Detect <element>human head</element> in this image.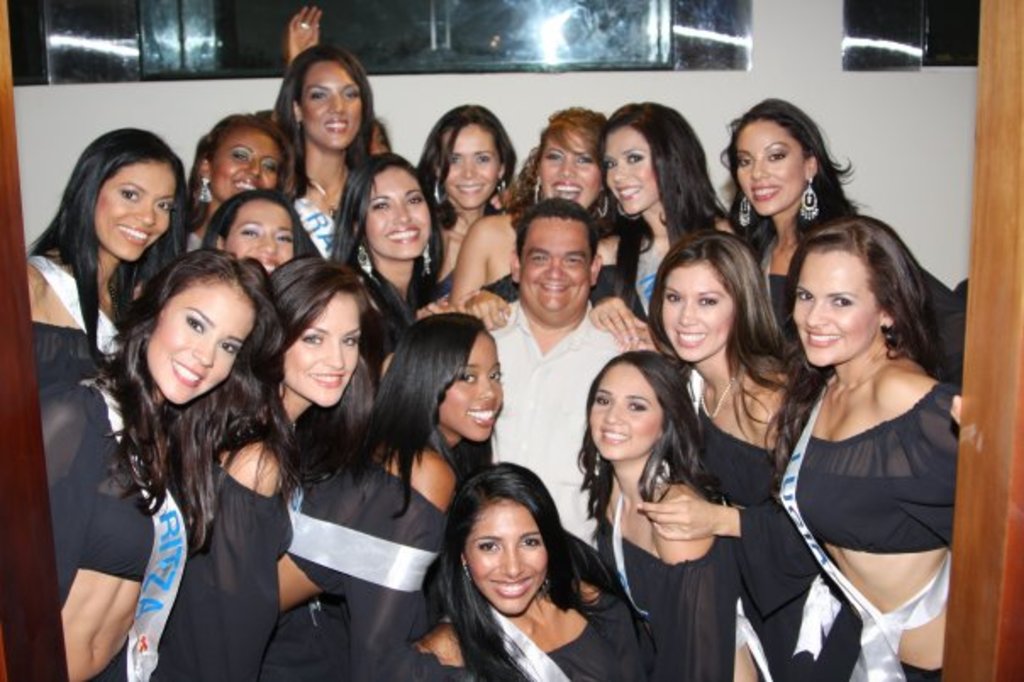
Detection: 429, 105, 515, 207.
